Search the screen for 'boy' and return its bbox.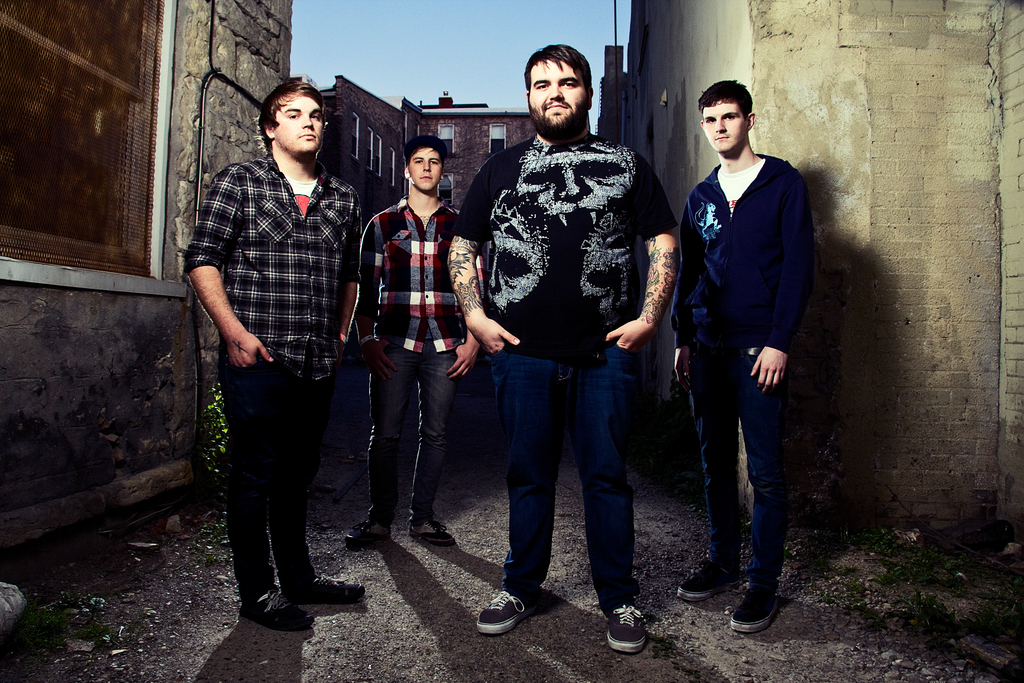
Found: Rect(670, 79, 813, 633).
